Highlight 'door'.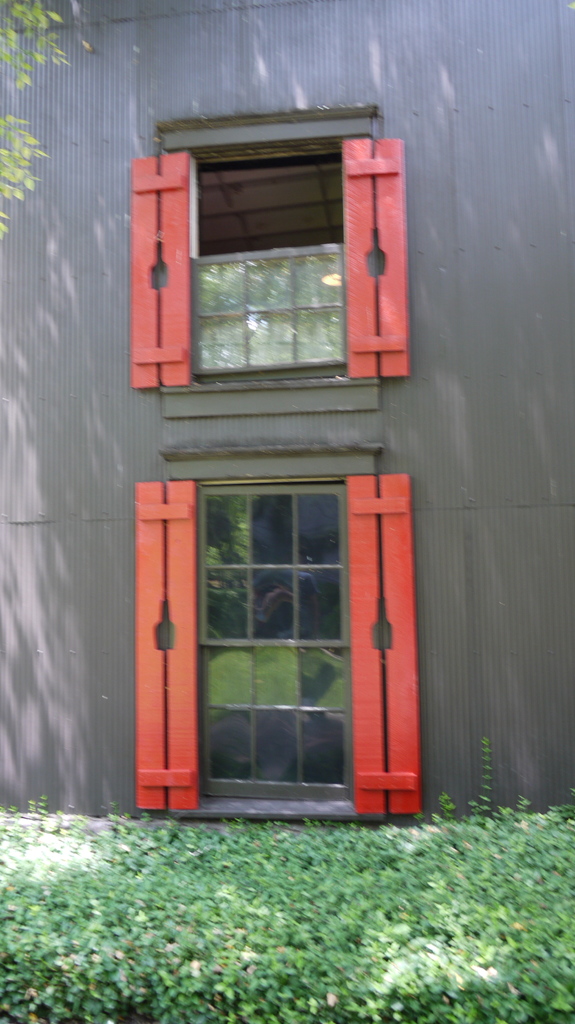
Highlighted region: <bbox>136, 483, 198, 810</bbox>.
